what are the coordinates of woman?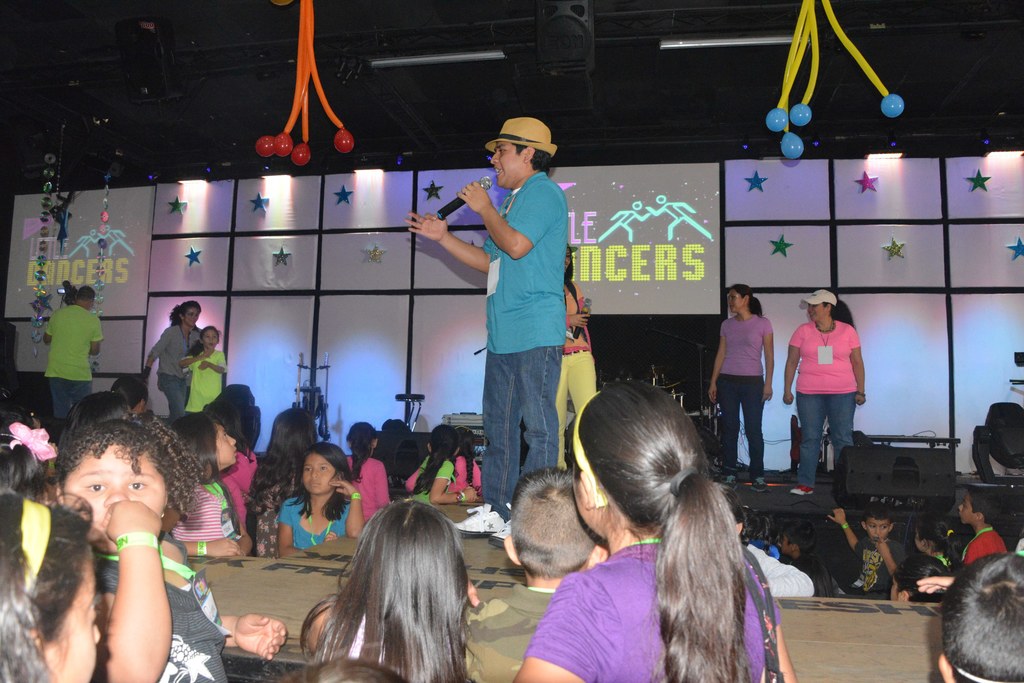
705:284:777:486.
